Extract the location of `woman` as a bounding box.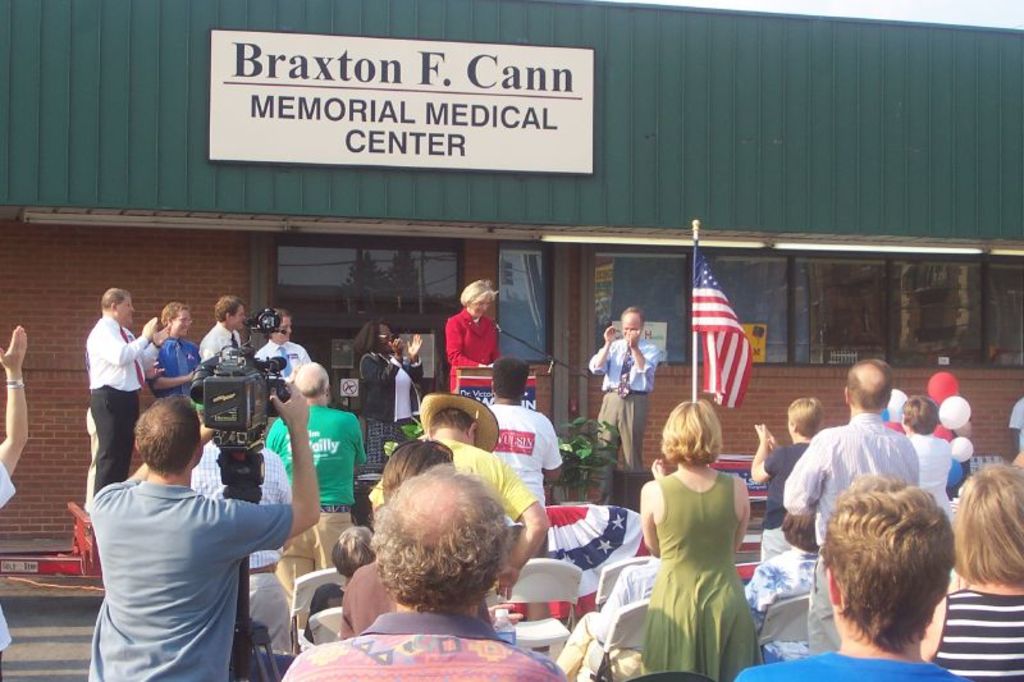
{"left": 922, "top": 462, "right": 1021, "bottom": 681}.
